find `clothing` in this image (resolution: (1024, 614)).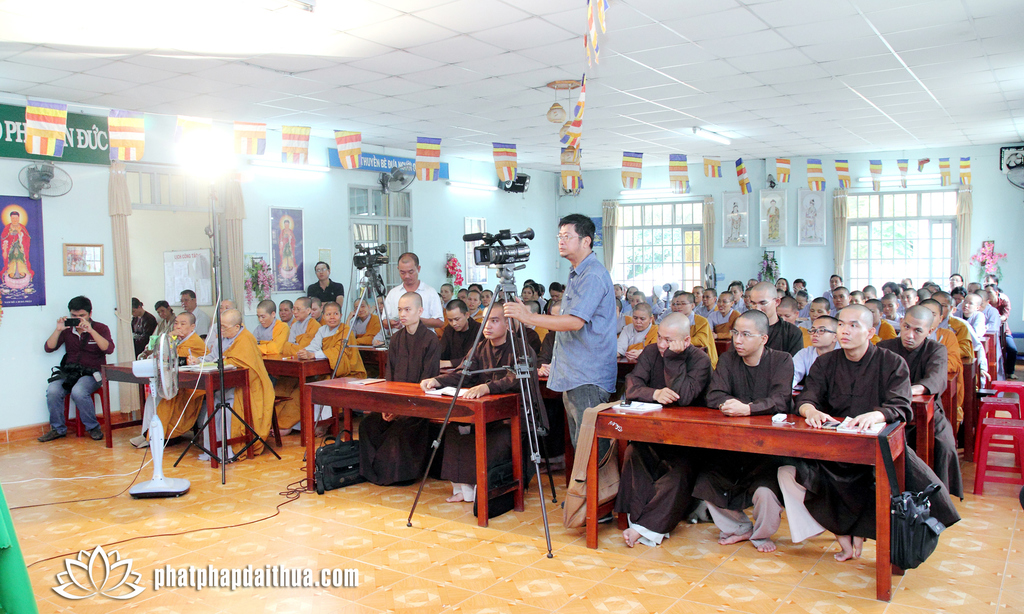
38 299 104 437.
